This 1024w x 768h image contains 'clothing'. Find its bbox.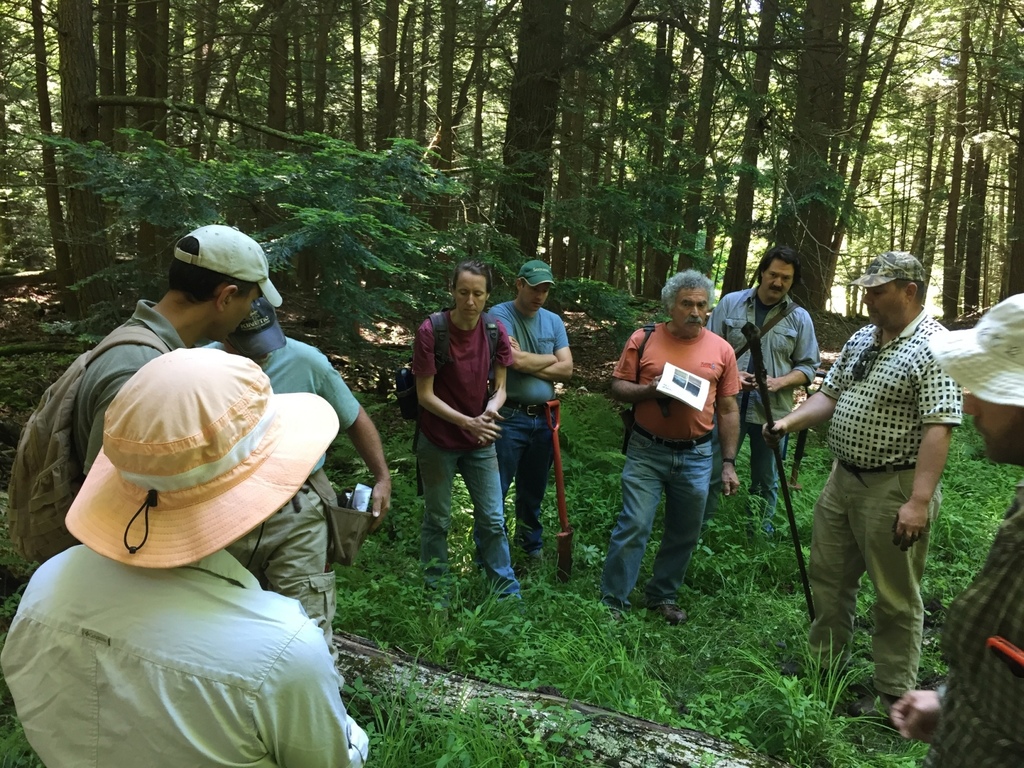
region(611, 294, 746, 591).
